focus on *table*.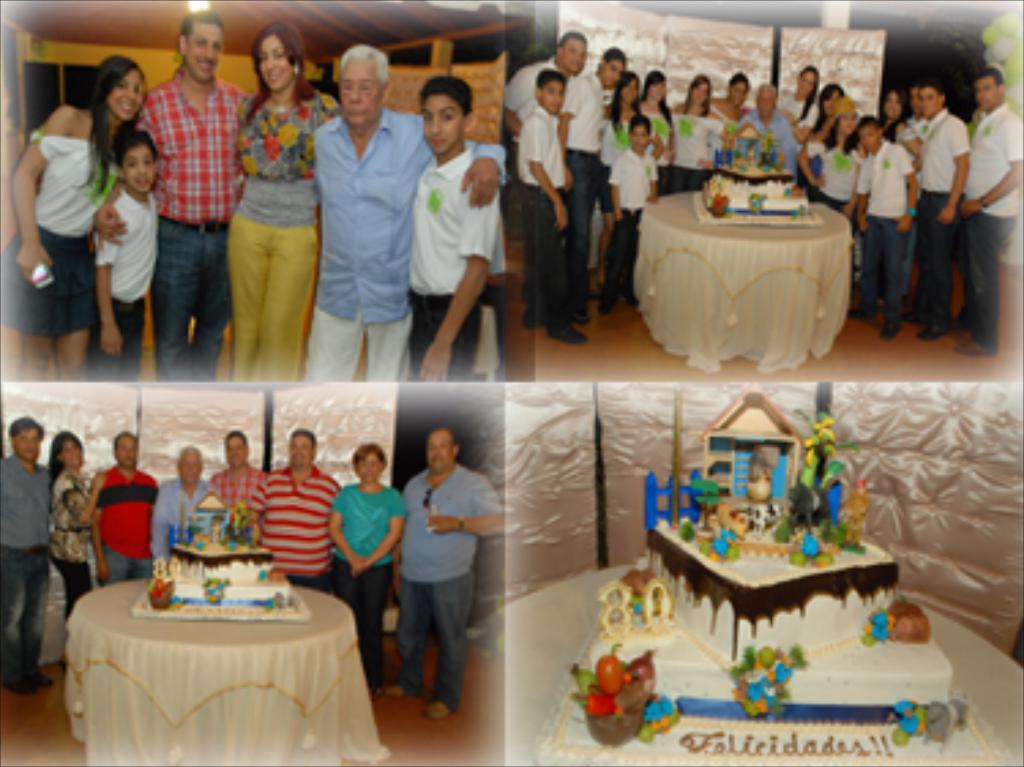
Focused at select_region(52, 568, 371, 764).
